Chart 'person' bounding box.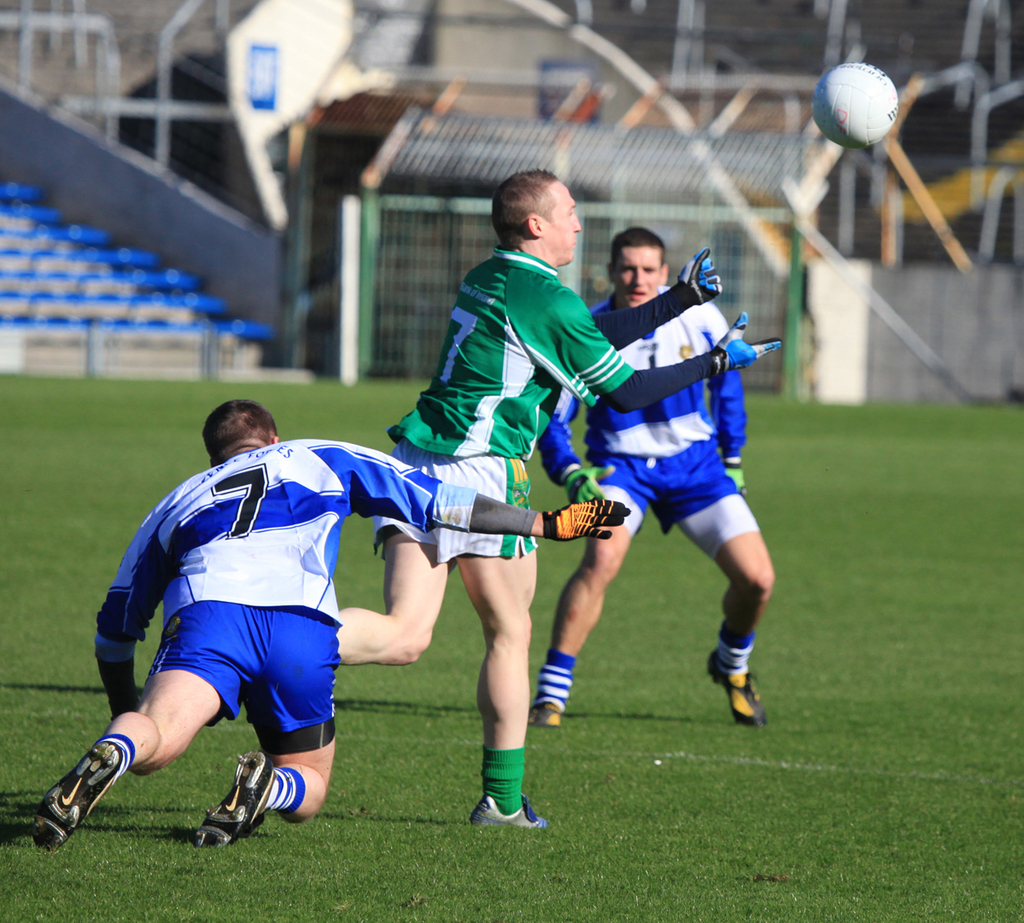
Charted: locate(336, 167, 782, 829).
